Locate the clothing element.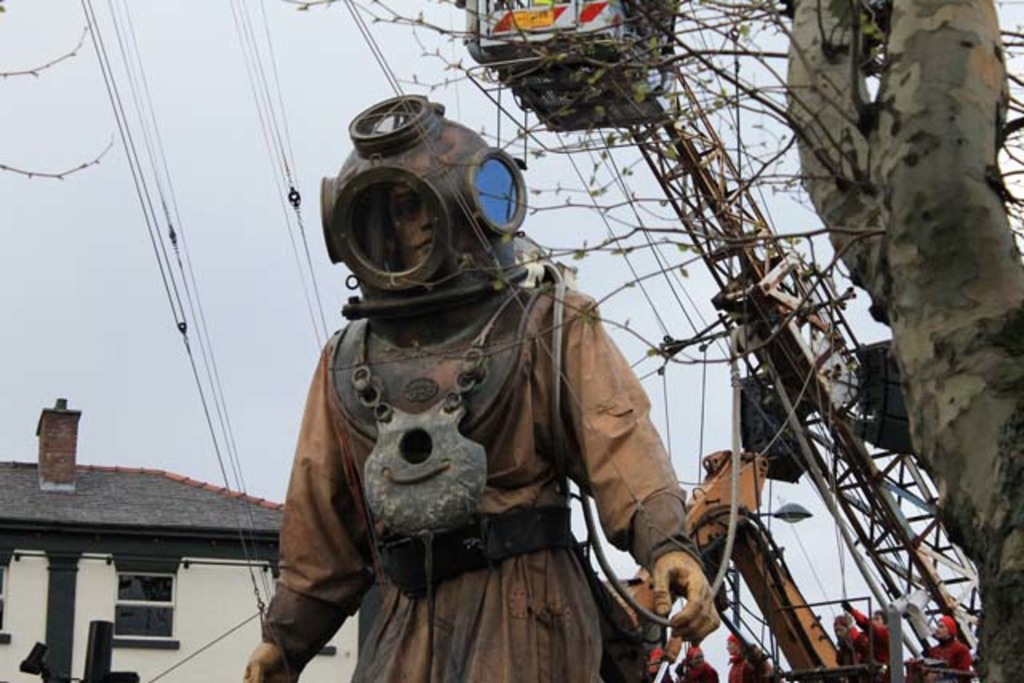
Element bbox: box=[834, 616, 891, 681].
